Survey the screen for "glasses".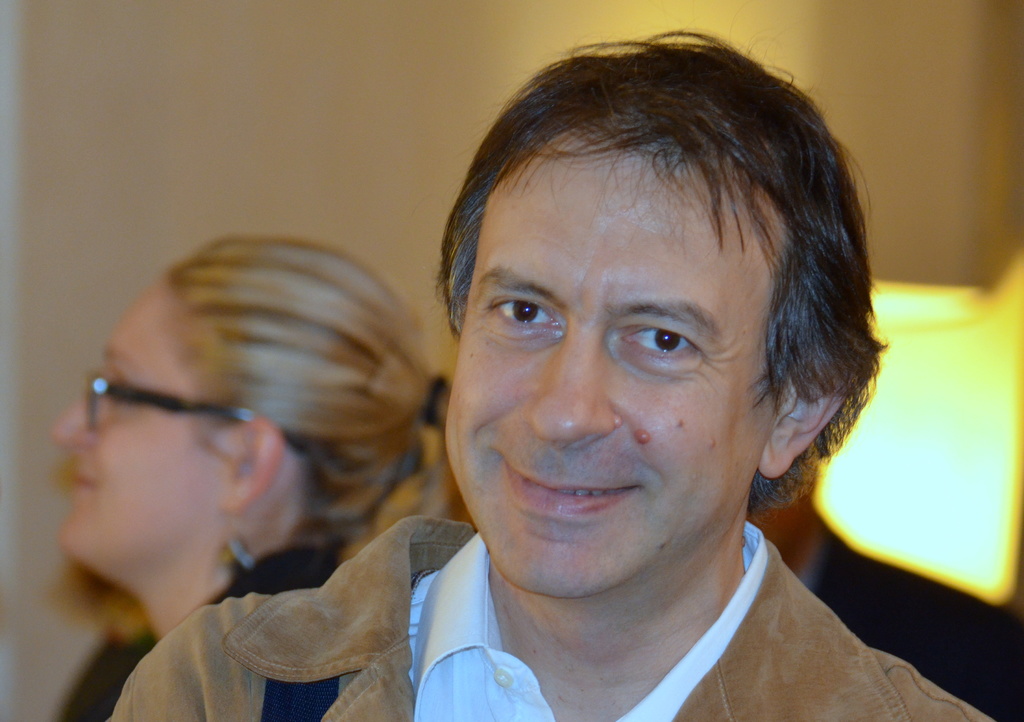
Survey found: Rect(85, 375, 303, 467).
